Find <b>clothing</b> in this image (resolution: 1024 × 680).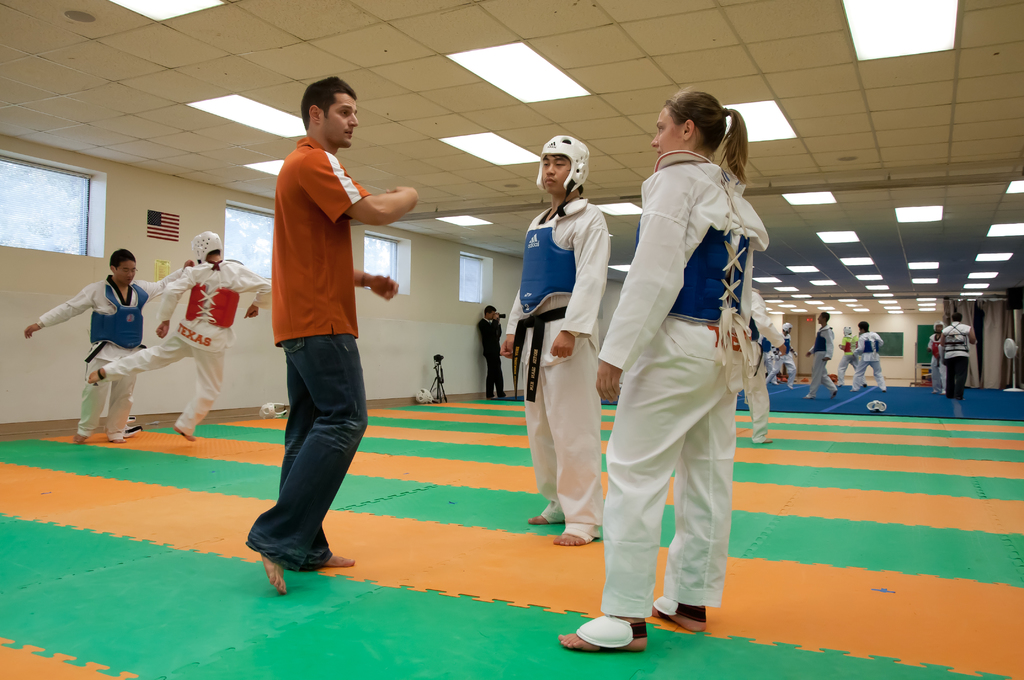
select_region(741, 286, 782, 442).
